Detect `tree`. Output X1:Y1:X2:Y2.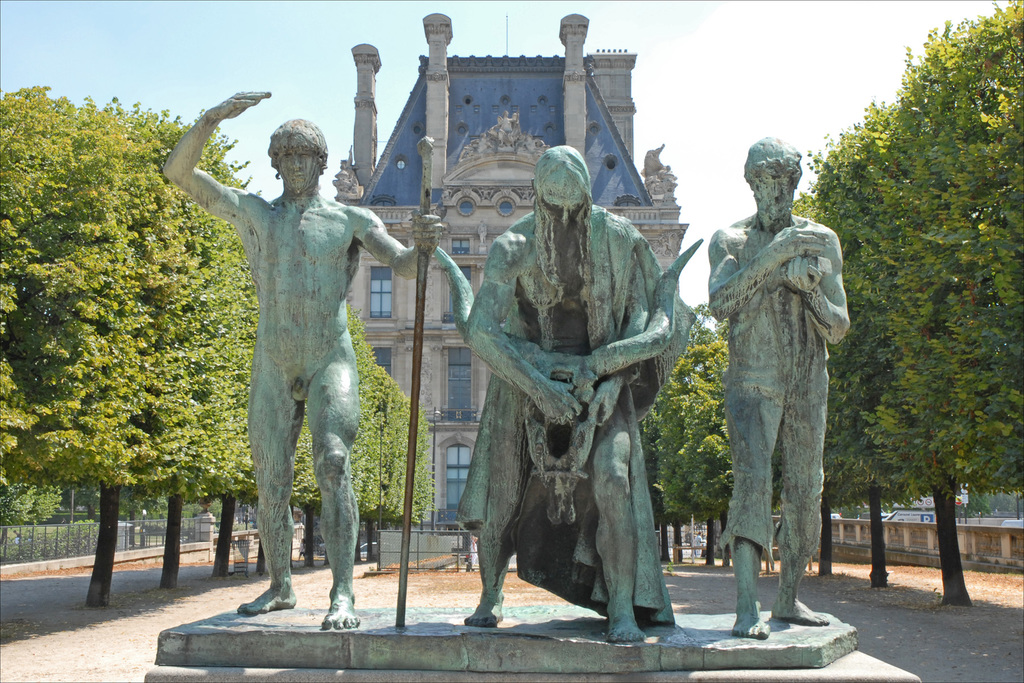
846:21:1011:597.
